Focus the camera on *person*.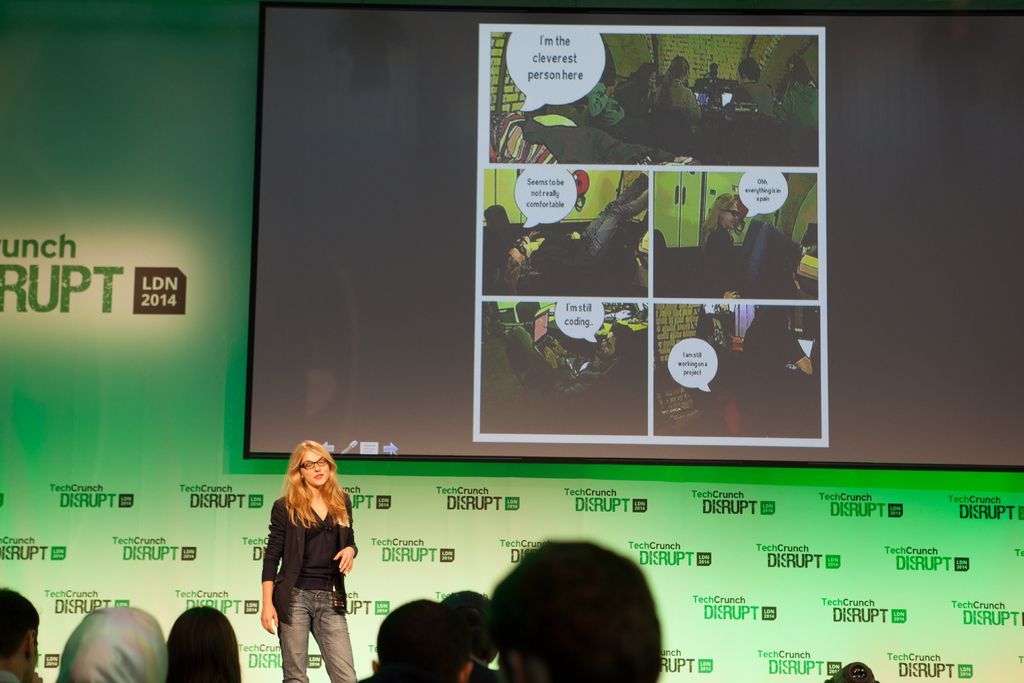
Focus region: <box>698,186,749,298</box>.
